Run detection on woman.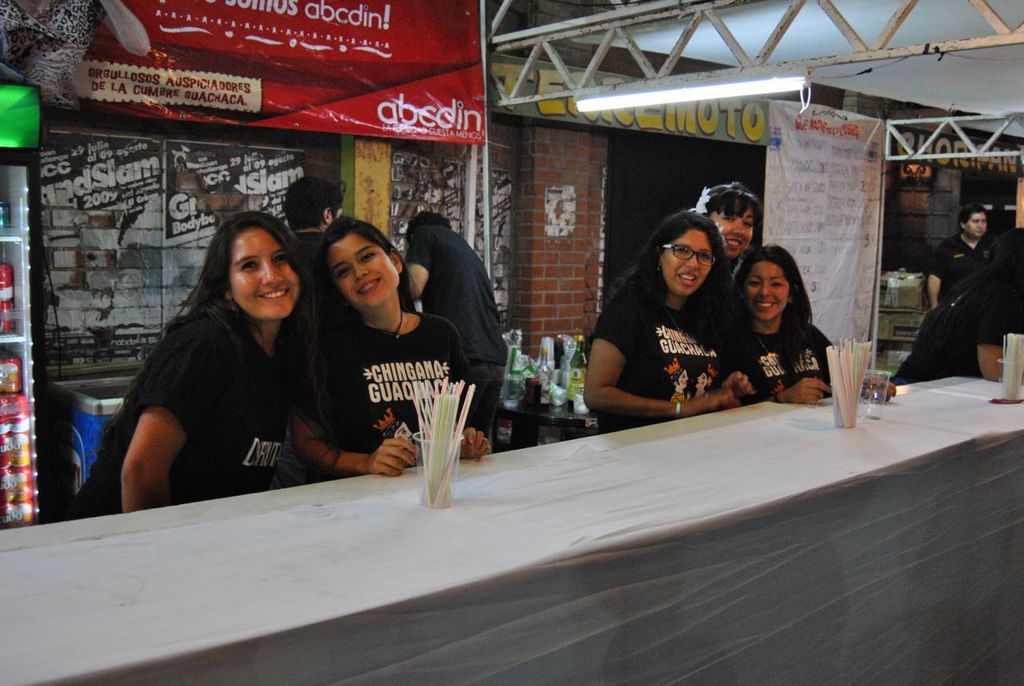
Result: region(691, 175, 763, 265).
